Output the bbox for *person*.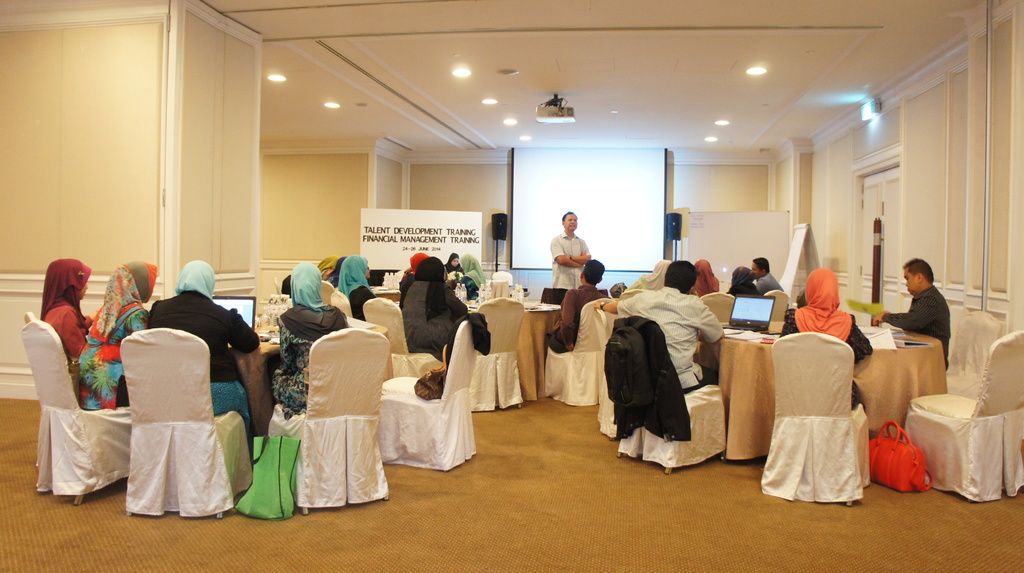
[79,262,152,432].
